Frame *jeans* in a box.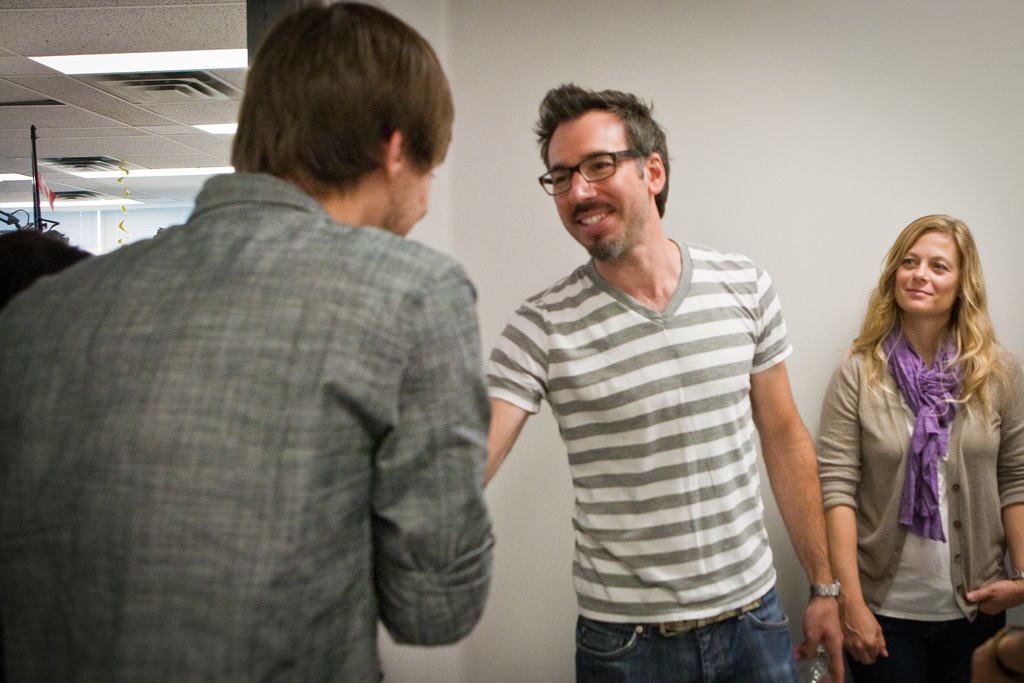
region(846, 614, 1009, 682).
